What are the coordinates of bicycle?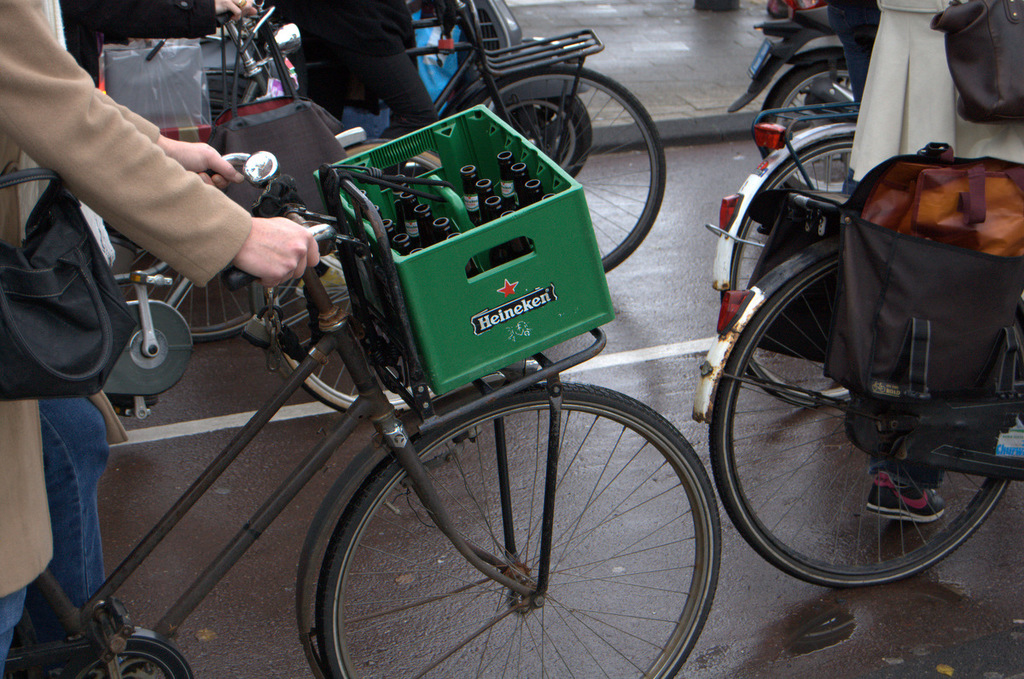
687, 189, 1023, 588.
